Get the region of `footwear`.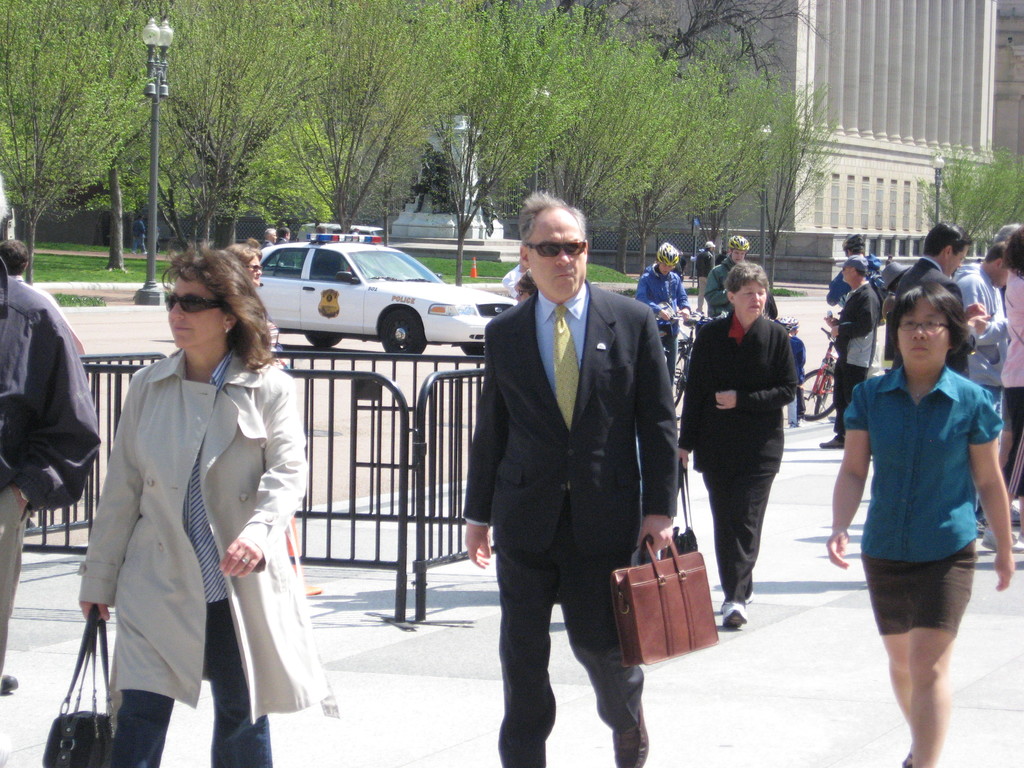
pyautogui.locateOnScreen(1012, 498, 1023, 534).
